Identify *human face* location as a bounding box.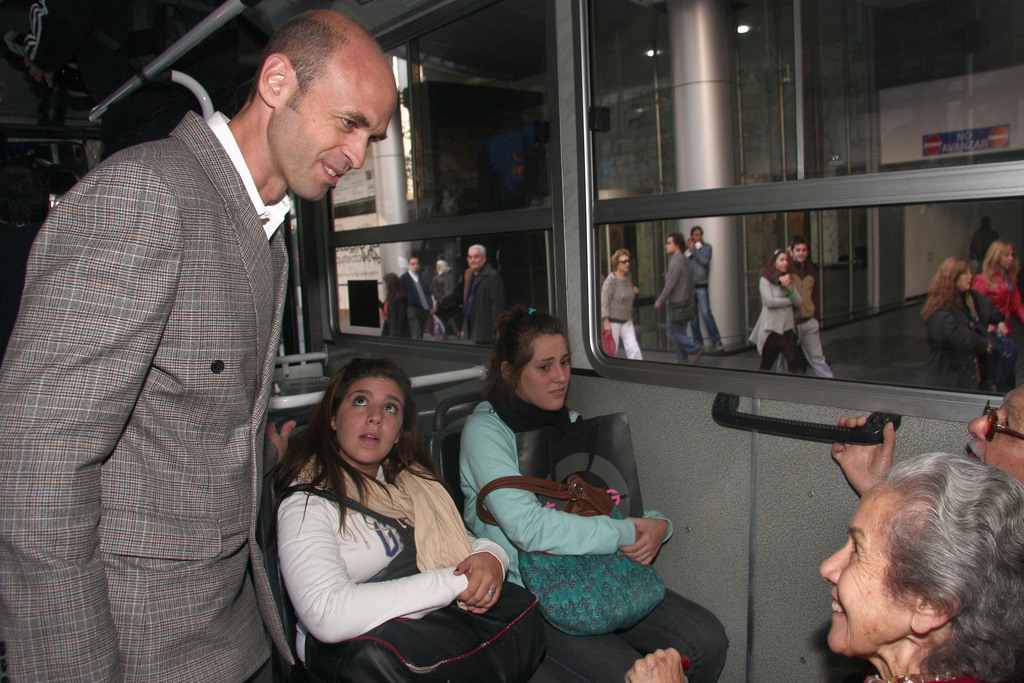
box=[666, 238, 674, 252].
